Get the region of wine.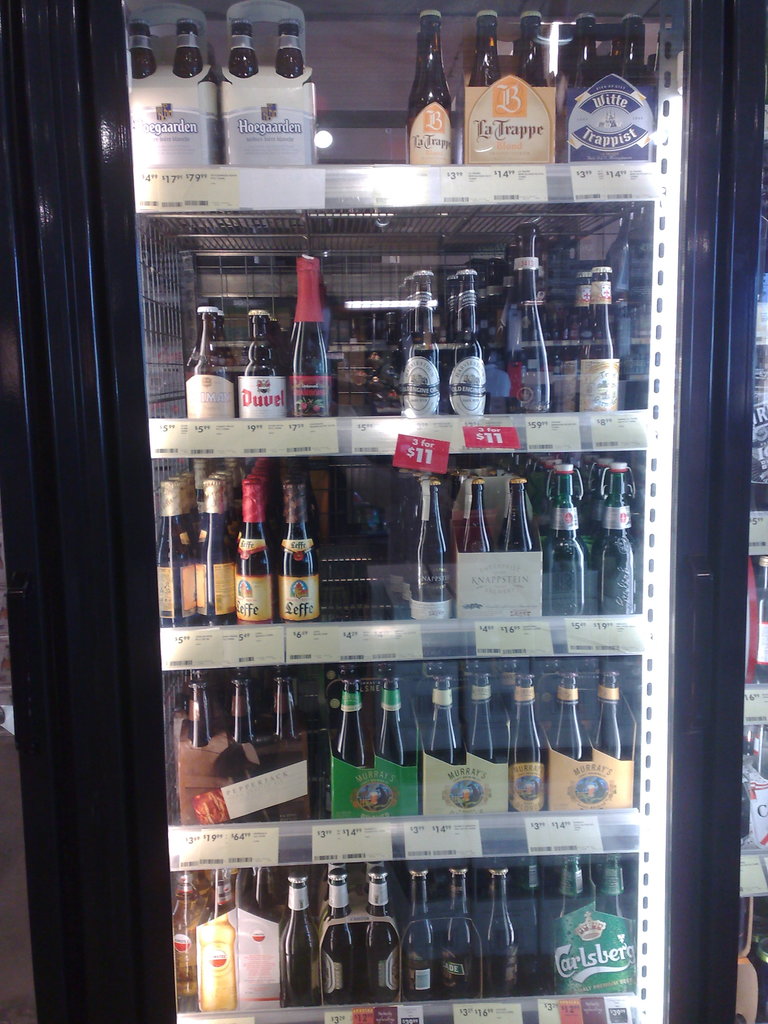
[left=279, top=243, right=333, bottom=426].
